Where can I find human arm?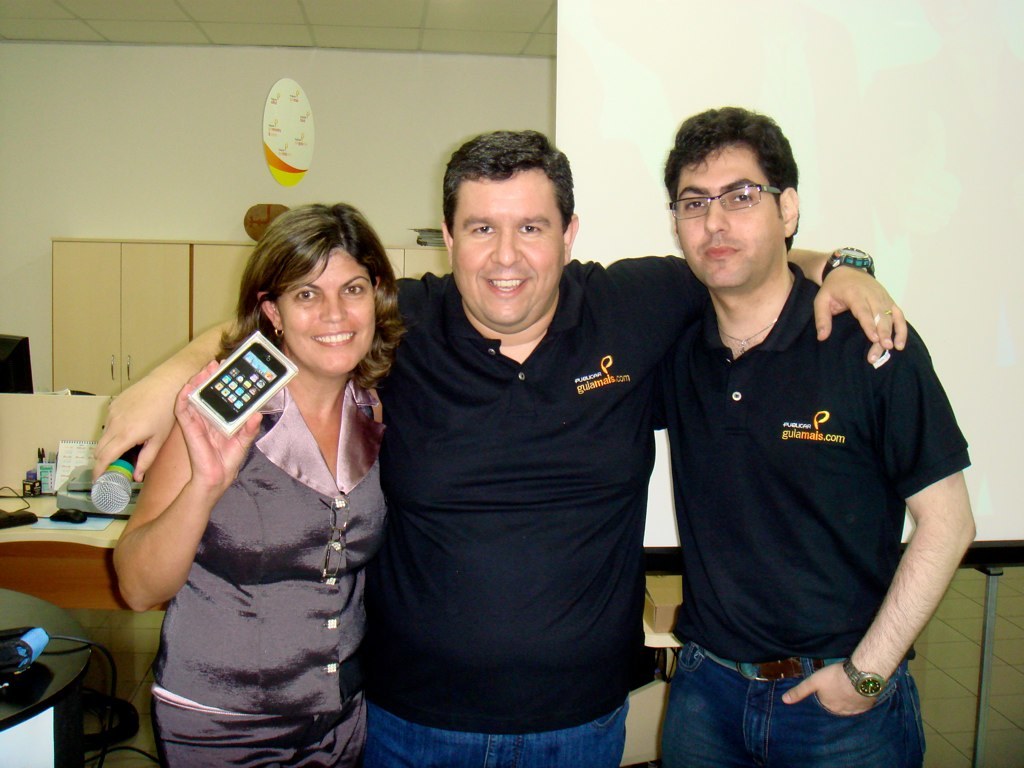
You can find it at <box>97,307,276,478</box>.
